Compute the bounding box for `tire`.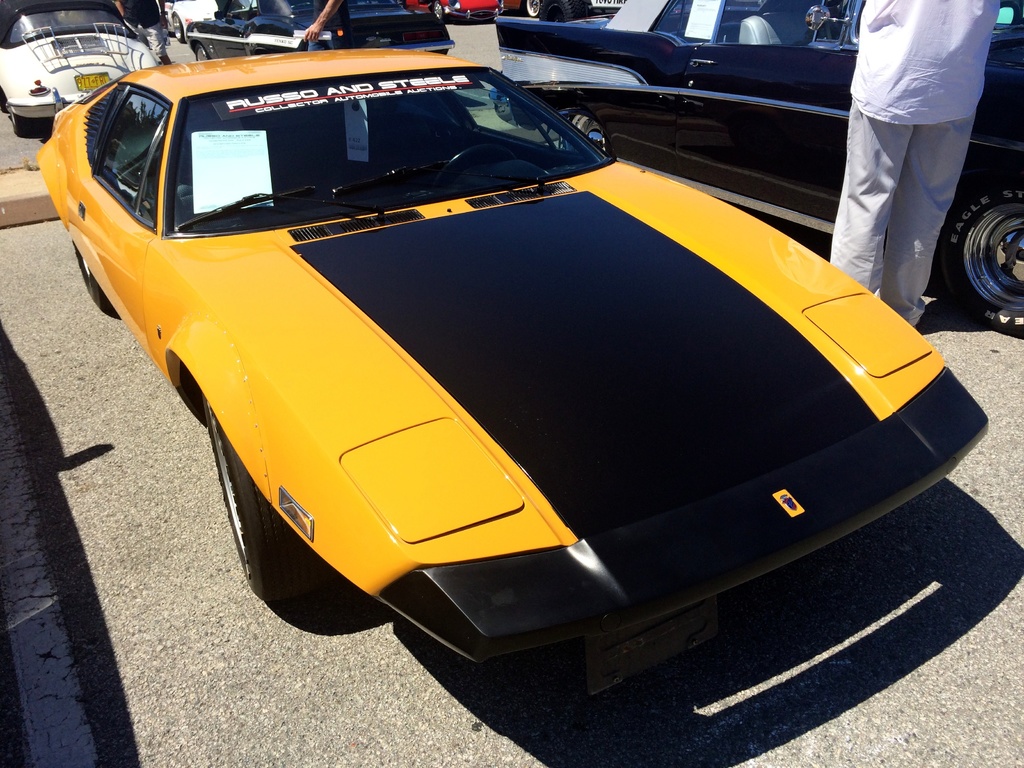
{"x1": 564, "y1": 115, "x2": 605, "y2": 151}.
